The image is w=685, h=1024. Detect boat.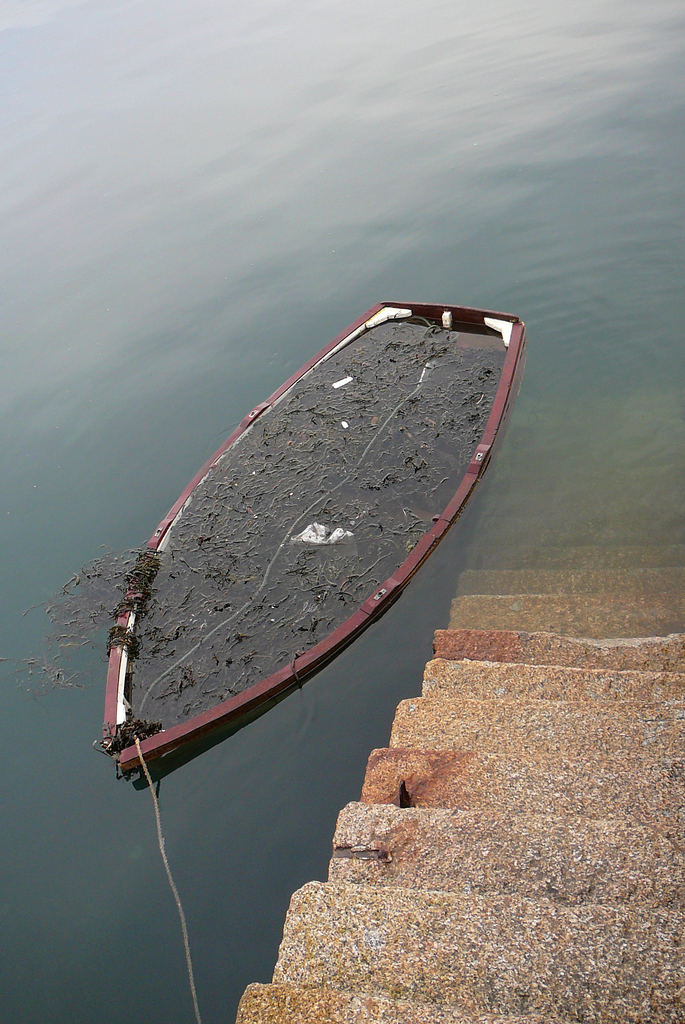
Detection: 73/331/516/817.
